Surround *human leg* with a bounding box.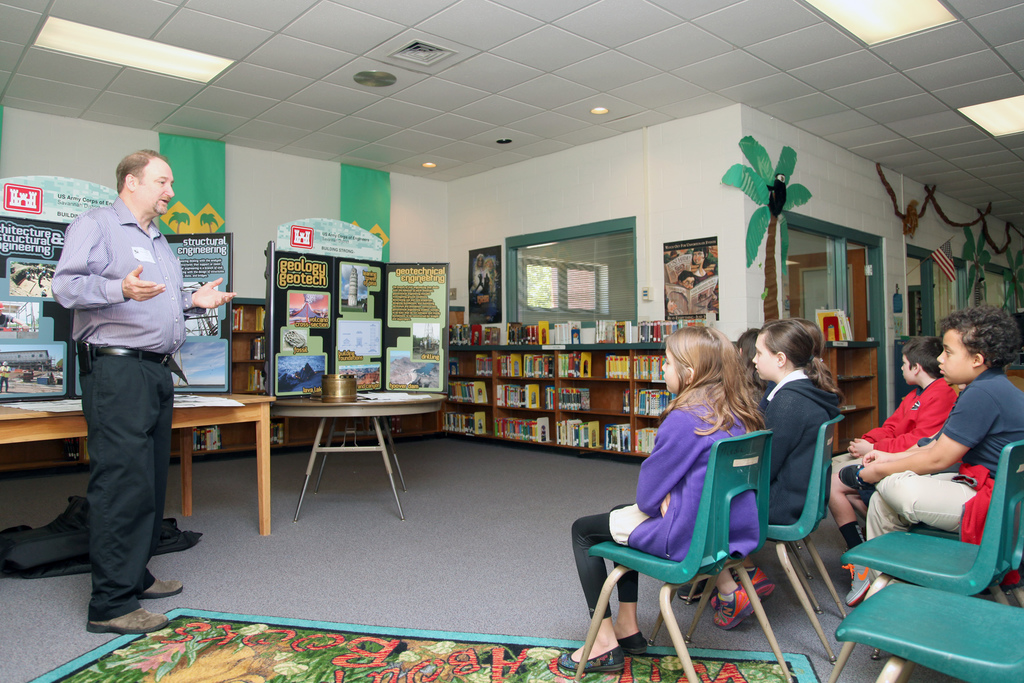
bbox=[867, 488, 914, 541].
